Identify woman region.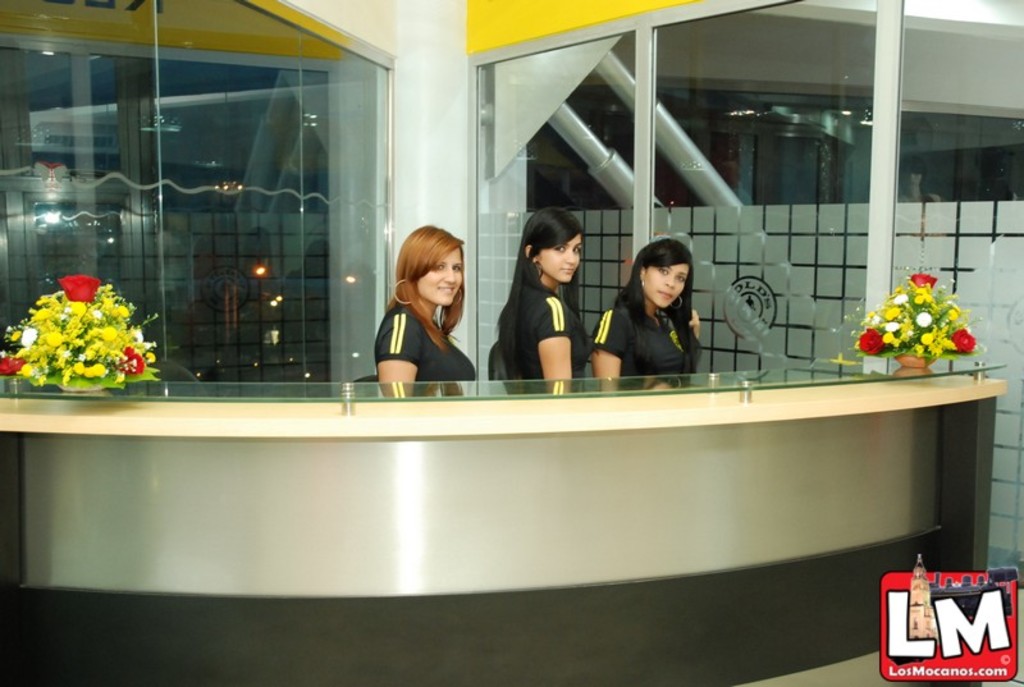
Region: region(495, 201, 593, 380).
